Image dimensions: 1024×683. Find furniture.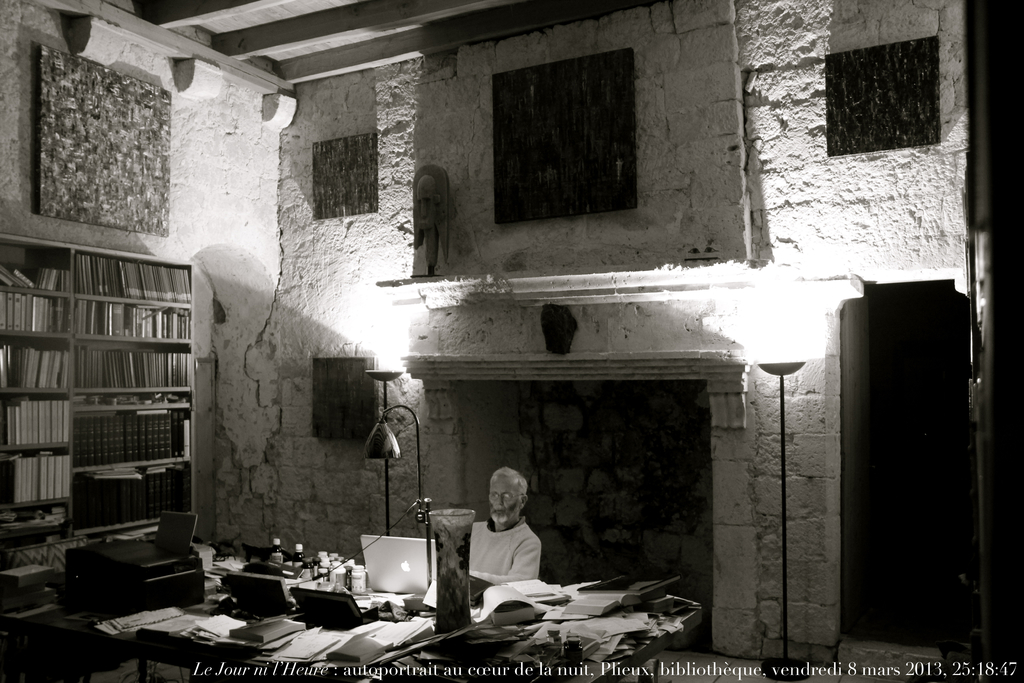
[left=0, top=235, right=190, bottom=566].
